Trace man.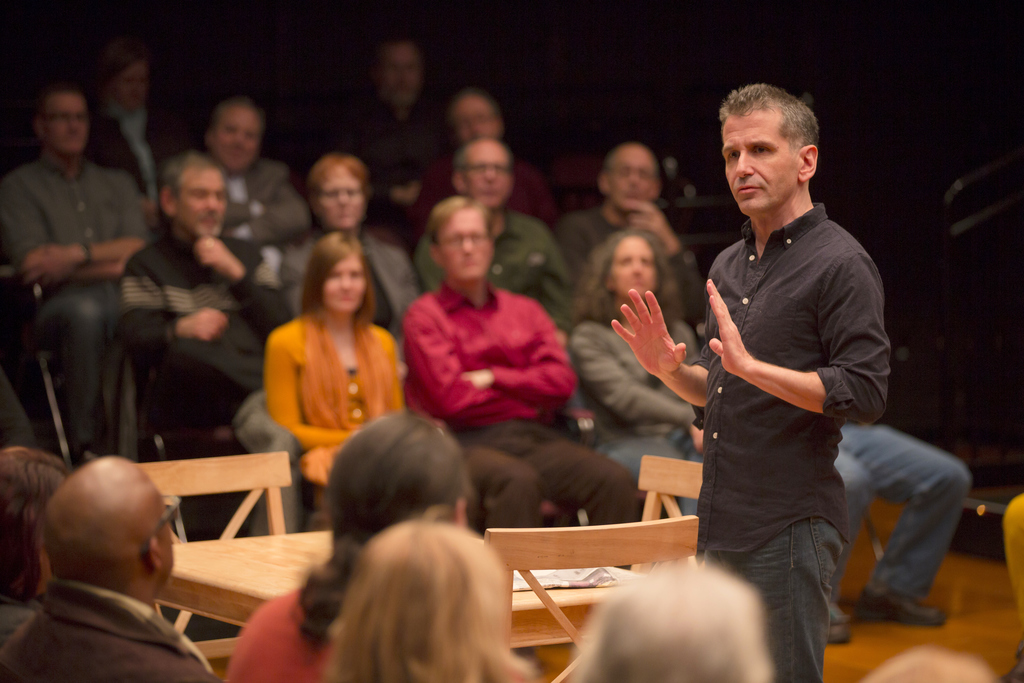
Traced to 0:99:152:465.
